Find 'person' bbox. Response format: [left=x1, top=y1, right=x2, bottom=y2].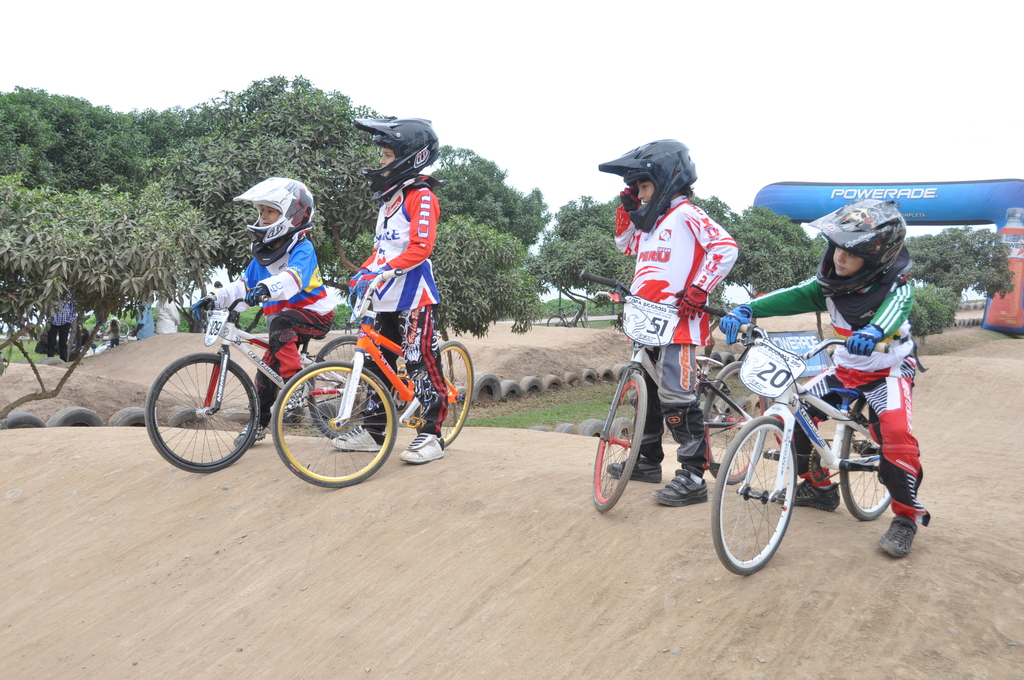
[left=364, top=186, right=436, bottom=475].
